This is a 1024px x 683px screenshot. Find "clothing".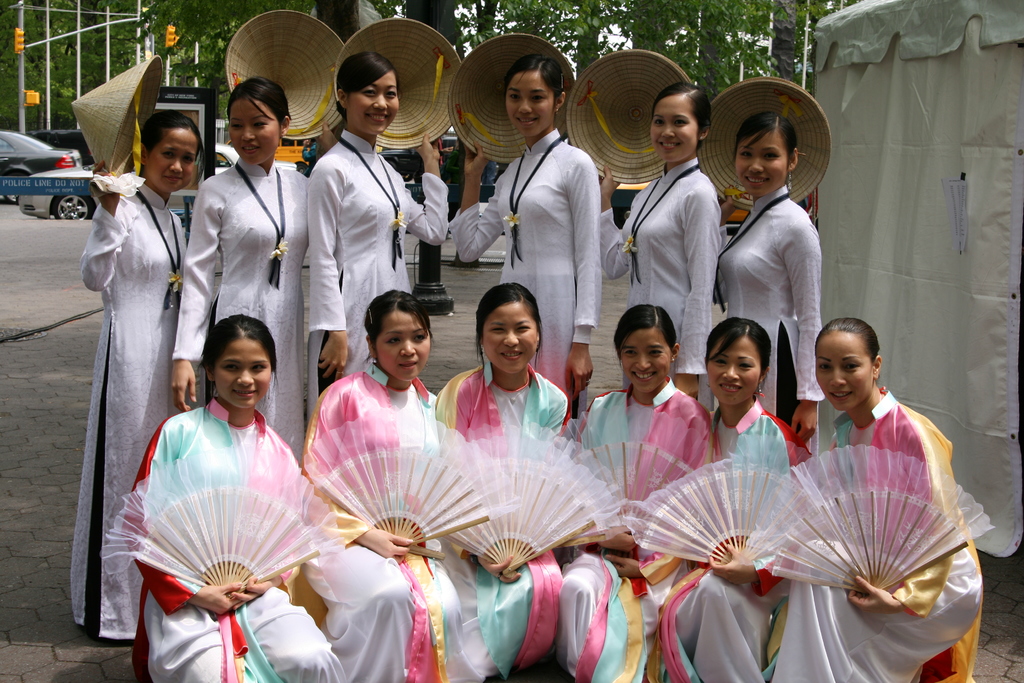
Bounding box: <box>650,391,807,682</box>.
